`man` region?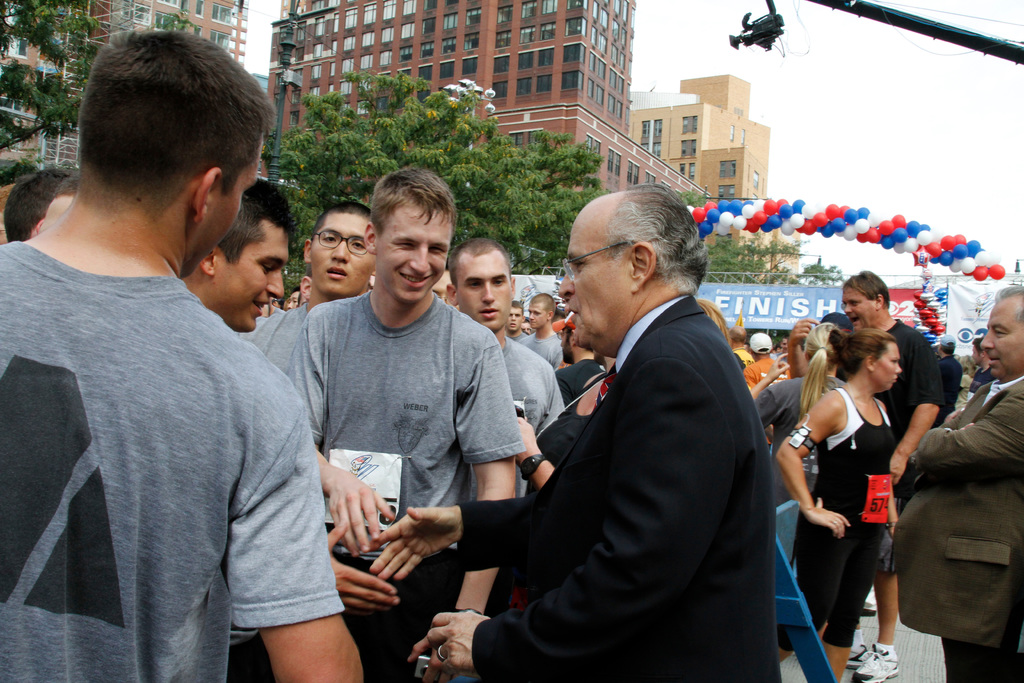
Rect(357, 174, 781, 682)
